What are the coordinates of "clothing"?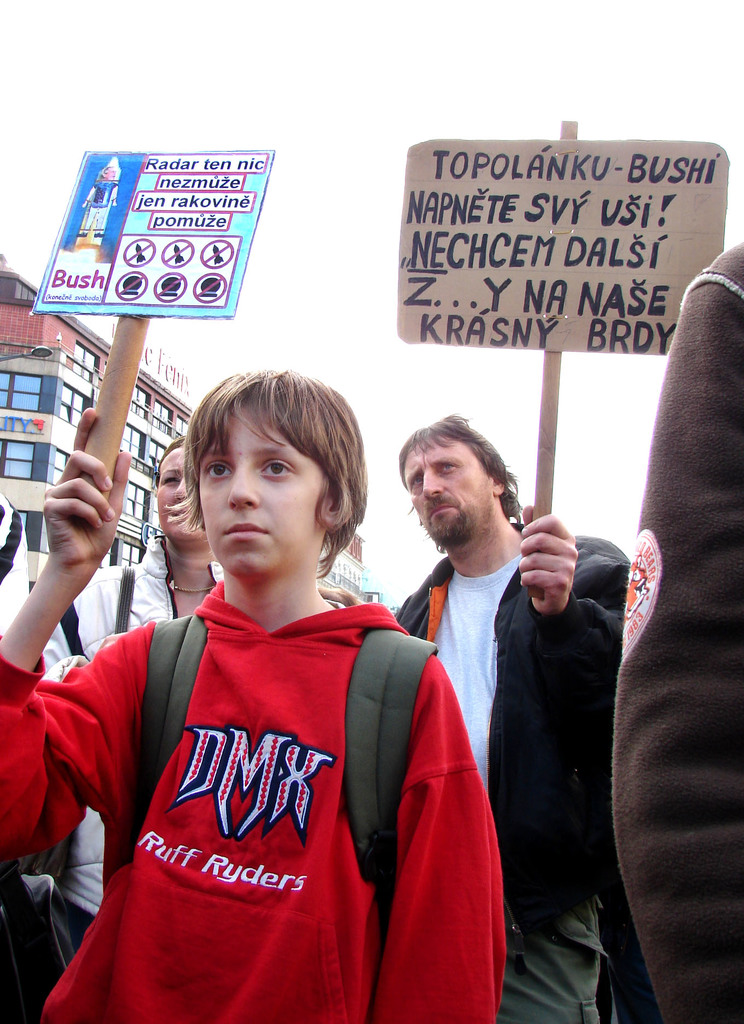
Rect(0, 583, 500, 1023).
